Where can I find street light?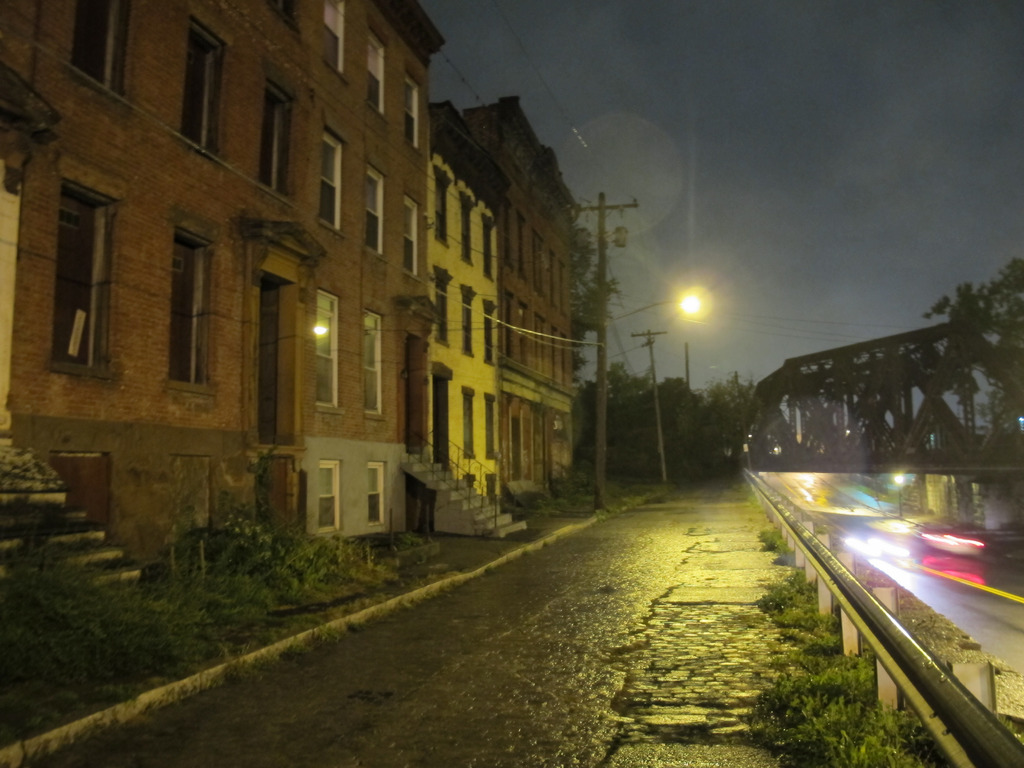
You can find it at 652,264,724,400.
